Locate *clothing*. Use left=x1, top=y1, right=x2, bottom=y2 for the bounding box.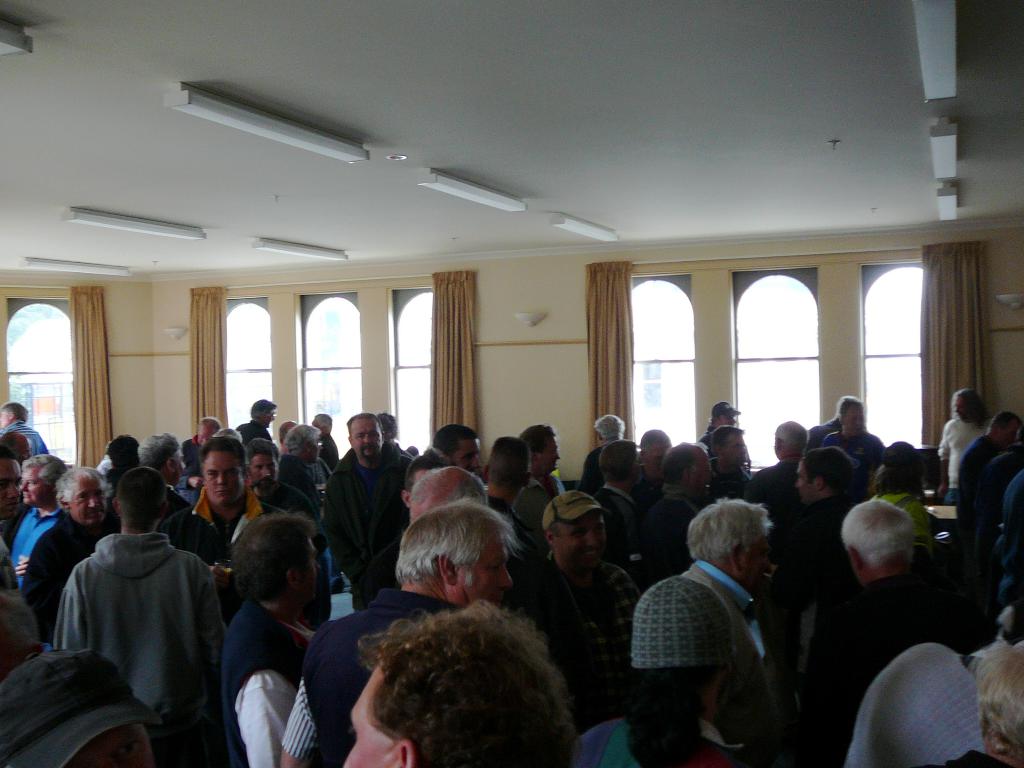
left=575, top=444, right=612, bottom=494.
